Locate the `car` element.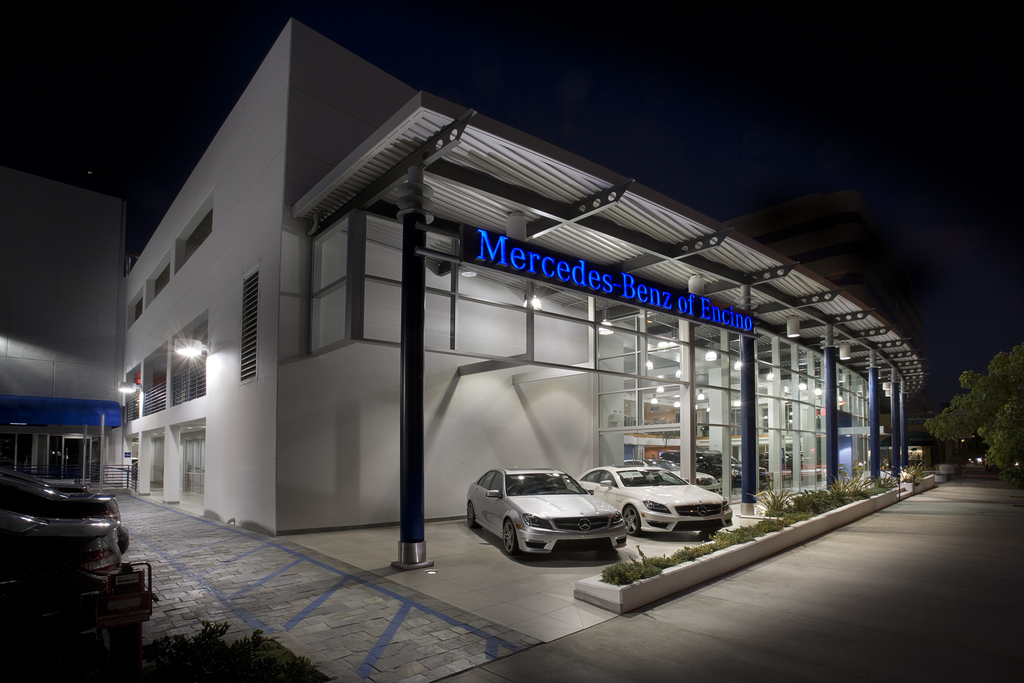
Element bbox: Rect(0, 465, 112, 520).
